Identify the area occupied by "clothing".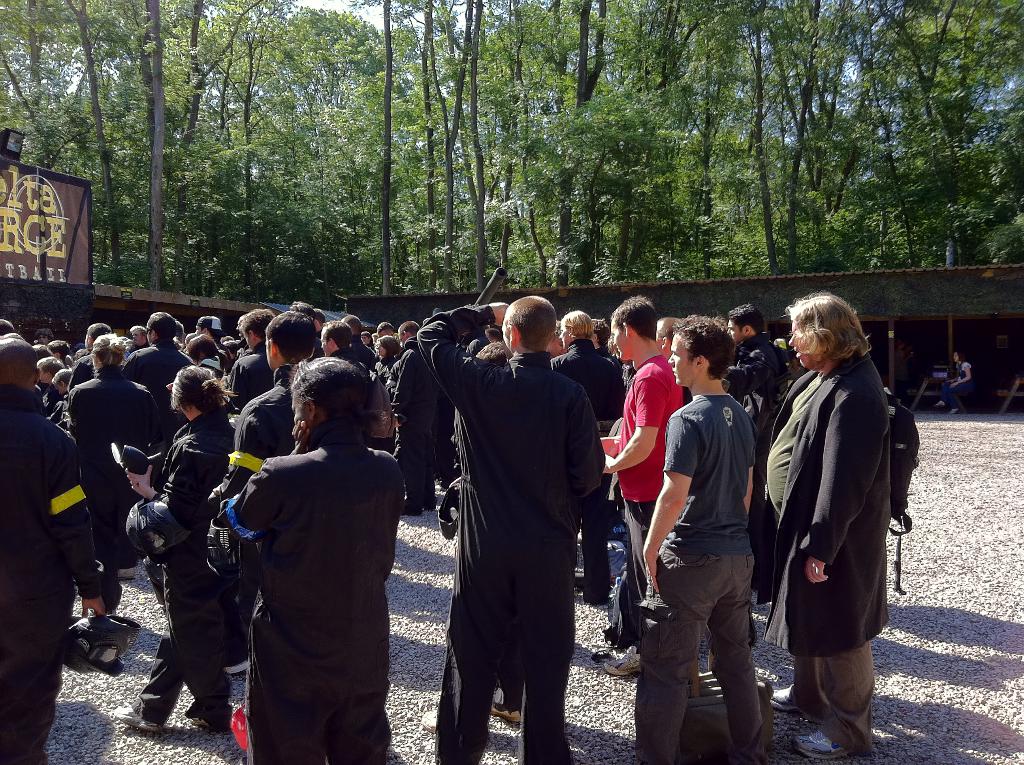
Area: 3:383:102:764.
